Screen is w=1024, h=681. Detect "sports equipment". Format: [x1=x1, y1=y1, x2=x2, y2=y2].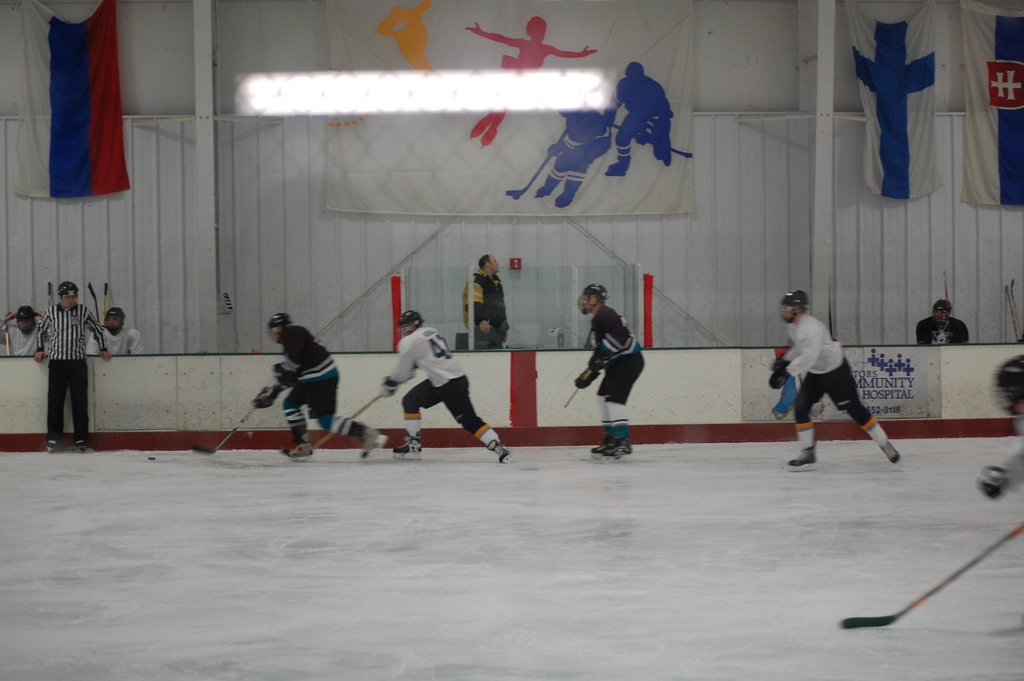
[x1=566, y1=365, x2=596, y2=406].
